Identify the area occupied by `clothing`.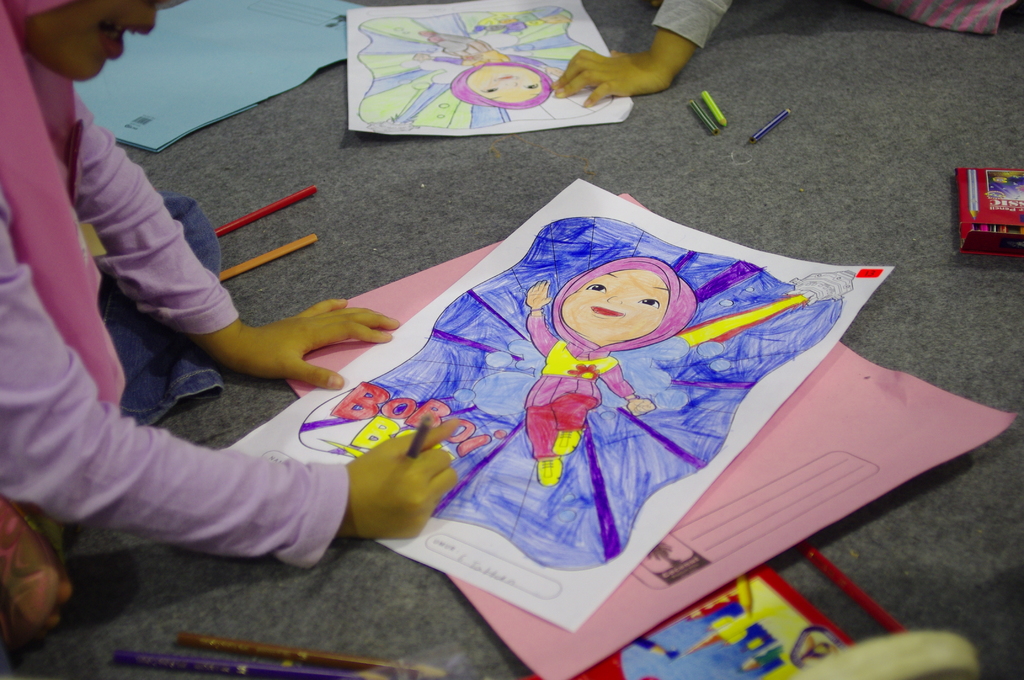
Area: pyautogui.locateOnScreen(23, 0, 177, 88).
